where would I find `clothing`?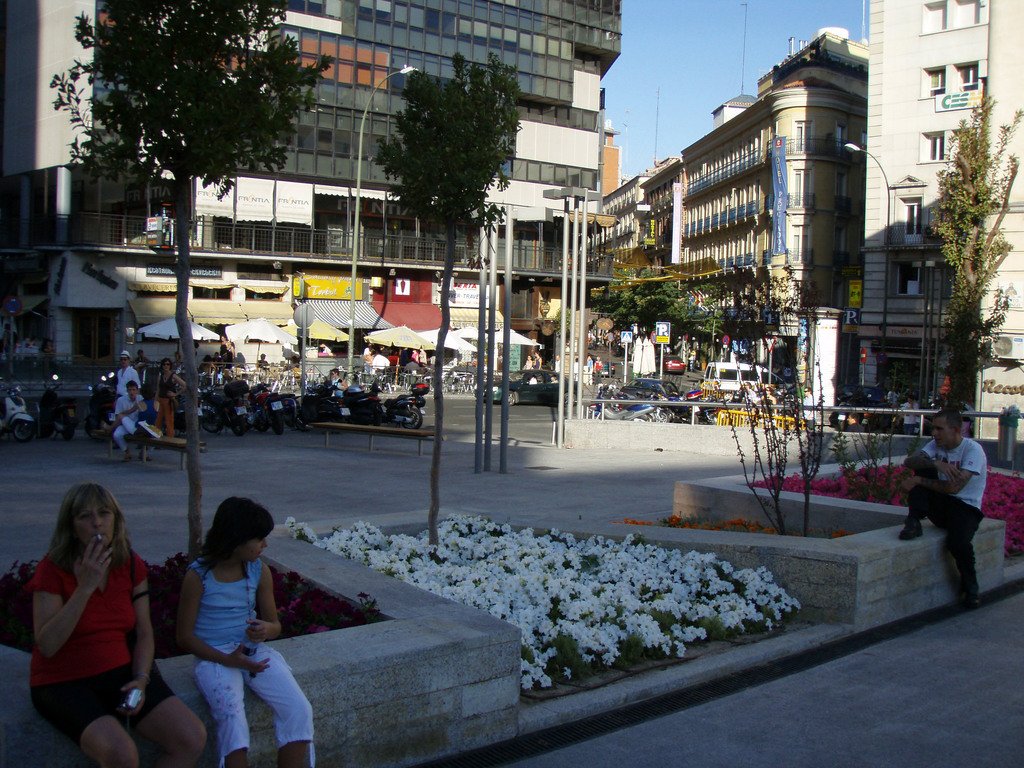
At pyautogui.locateOnScreen(331, 376, 346, 397).
